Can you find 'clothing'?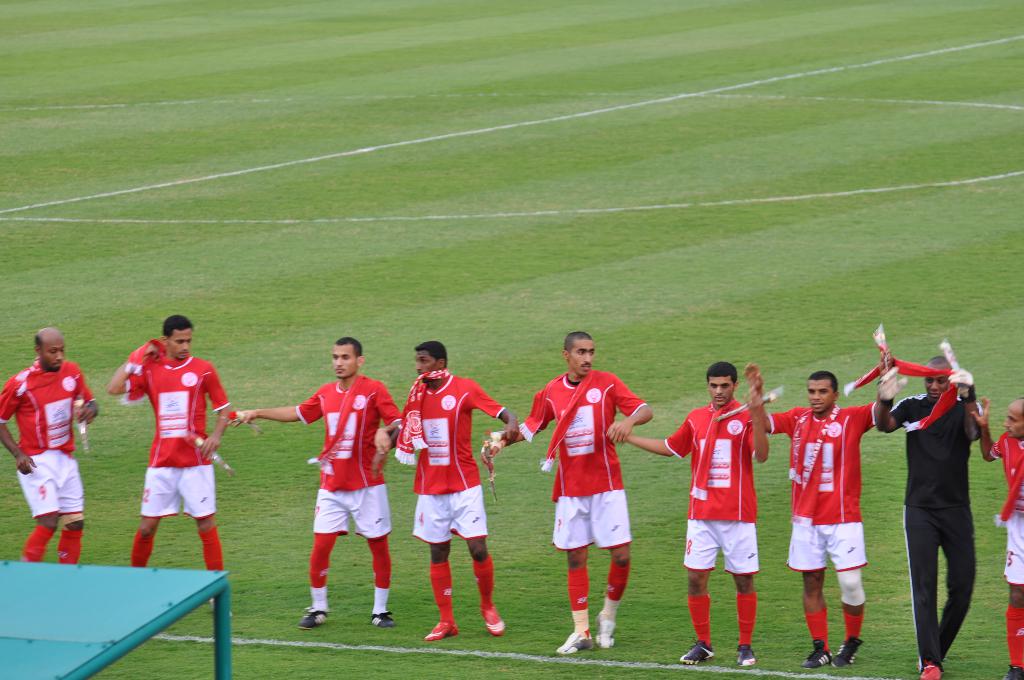
Yes, bounding box: Rect(669, 515, 758, 571).
